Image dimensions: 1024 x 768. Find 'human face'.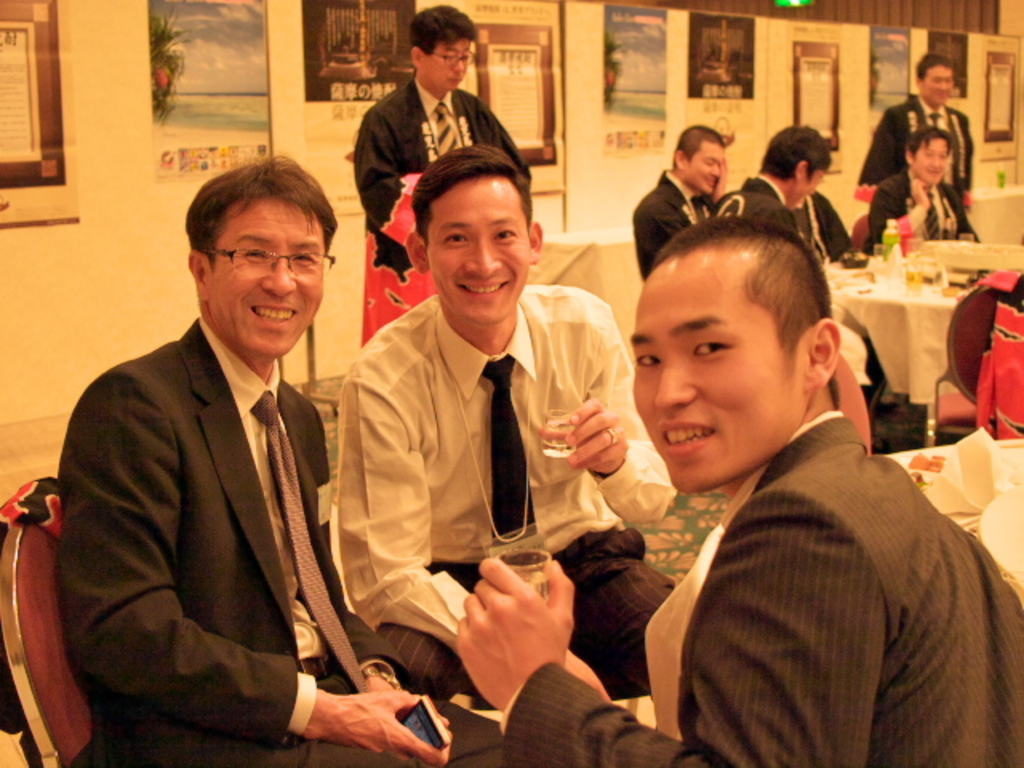
920,64,957,106.
